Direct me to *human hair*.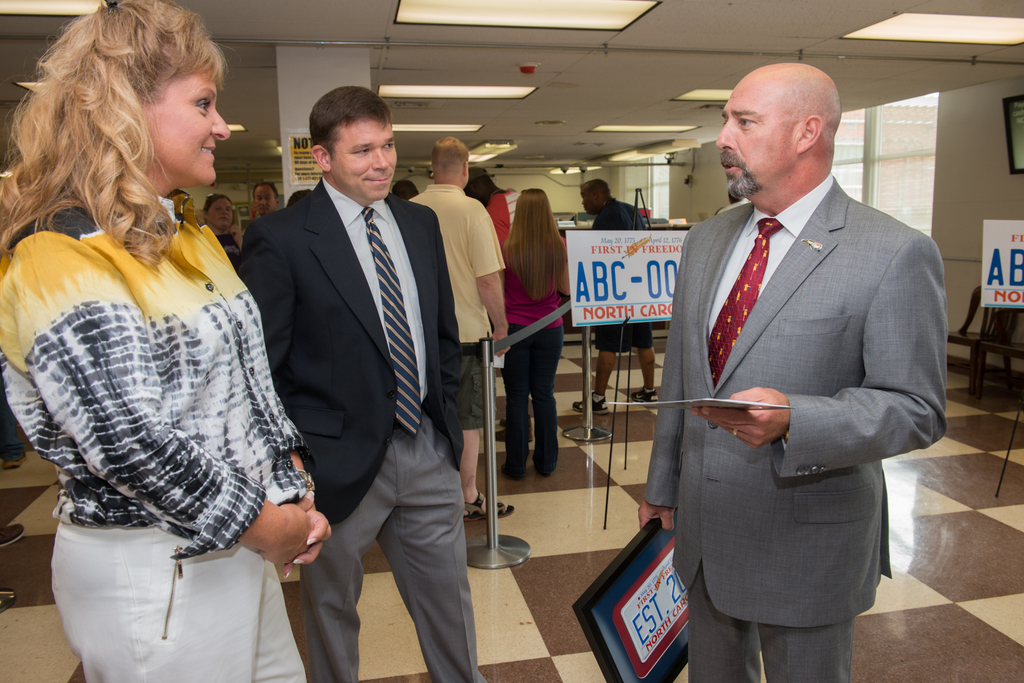
Direction: (502,189,566,300).
